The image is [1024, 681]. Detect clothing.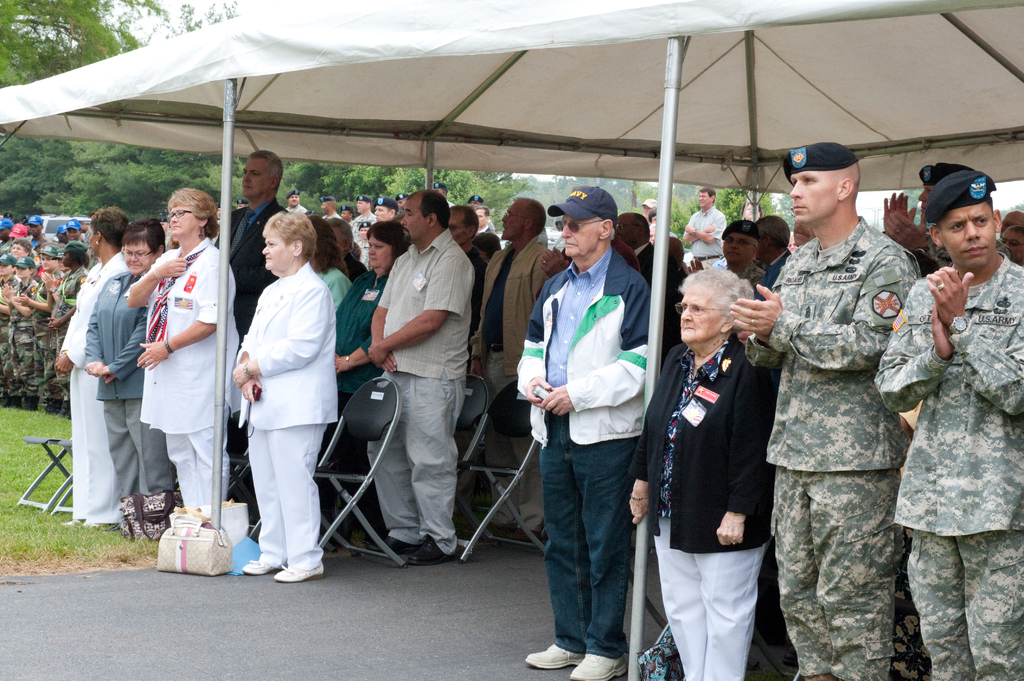
Detection: <box>673,212,724,273</box>.
